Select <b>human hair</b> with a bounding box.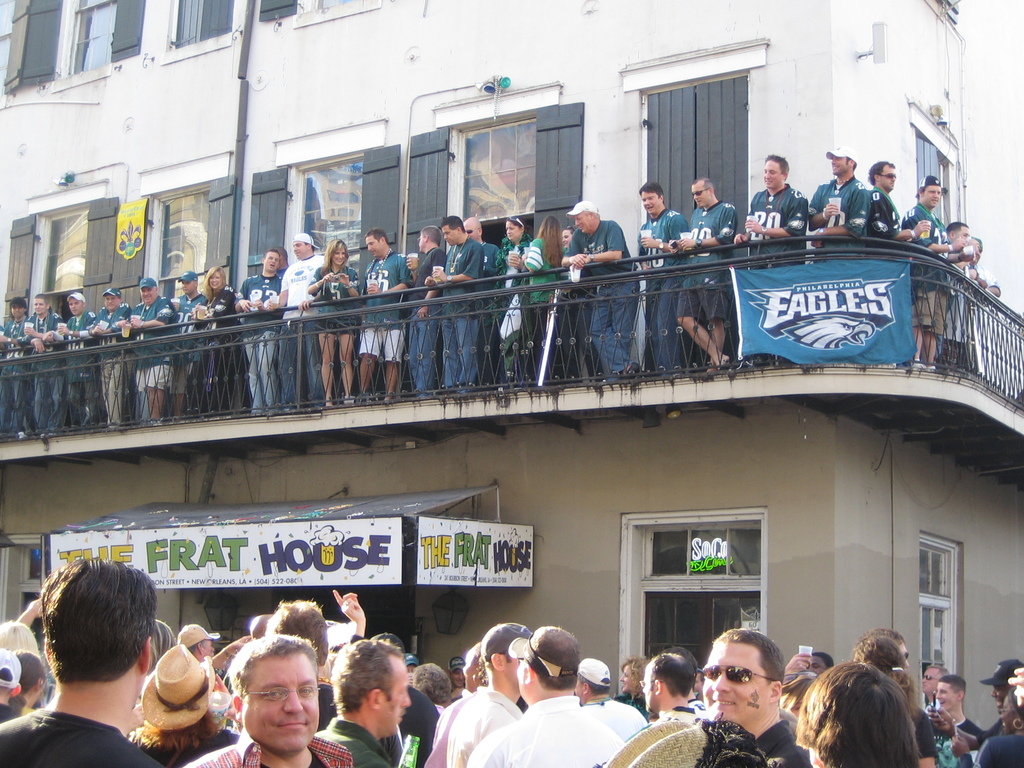
566:225:578:234.
